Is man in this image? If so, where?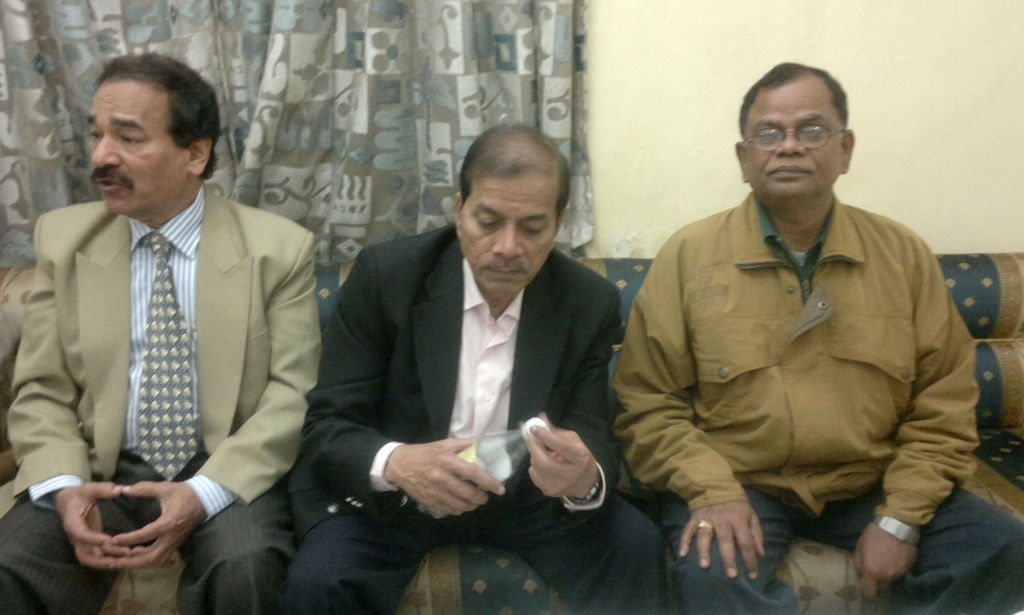
Yes, at {"left": 611, "top": 62, "right": 1023, "bottom": 614}.
